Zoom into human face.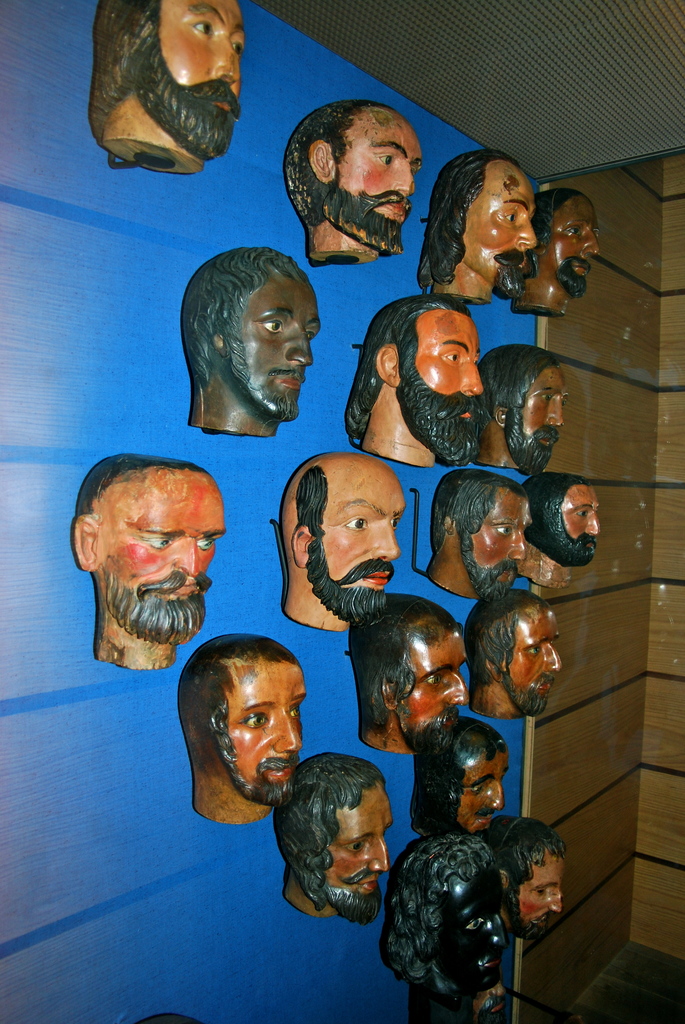
Zoom target: BBox(148, 0, 246, 160).
